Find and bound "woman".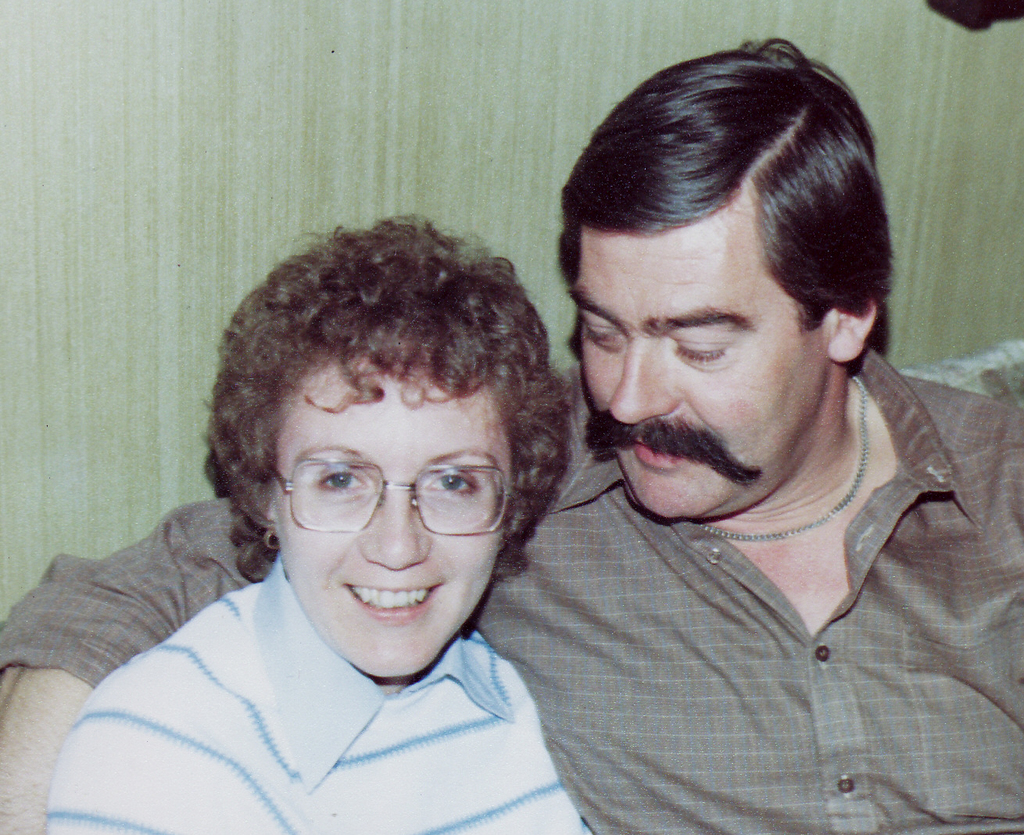
Bound: (x1=55, y1=185, x2=646, y2=834).
